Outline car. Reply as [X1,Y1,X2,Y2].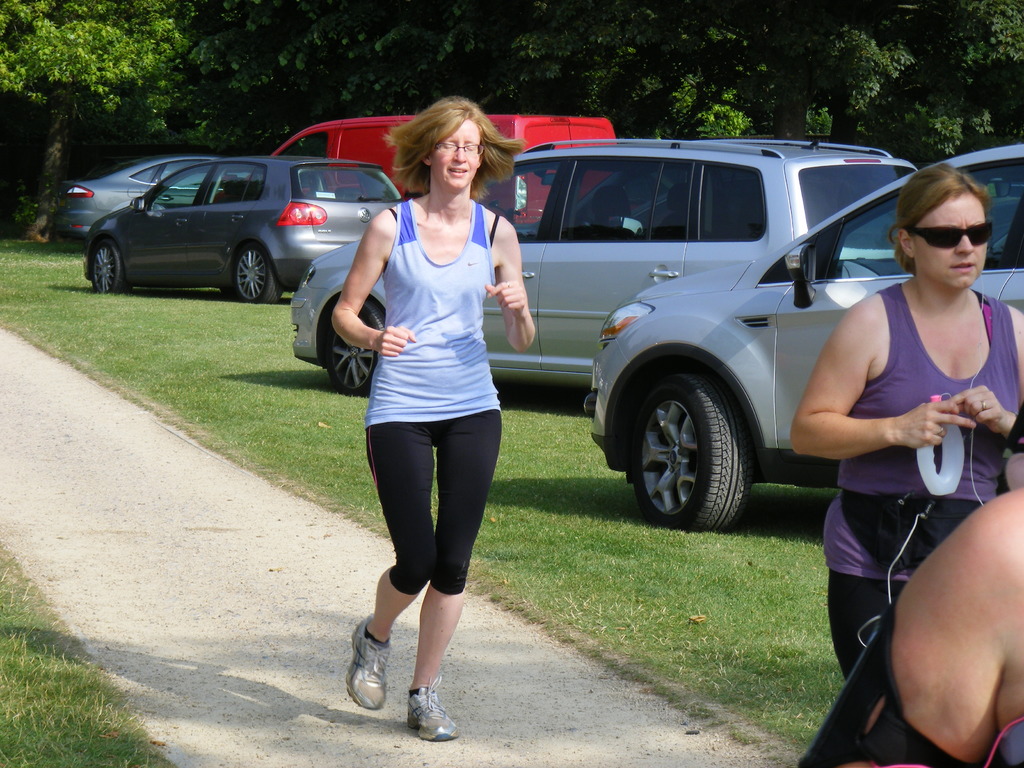
[582,145,1023,524].
